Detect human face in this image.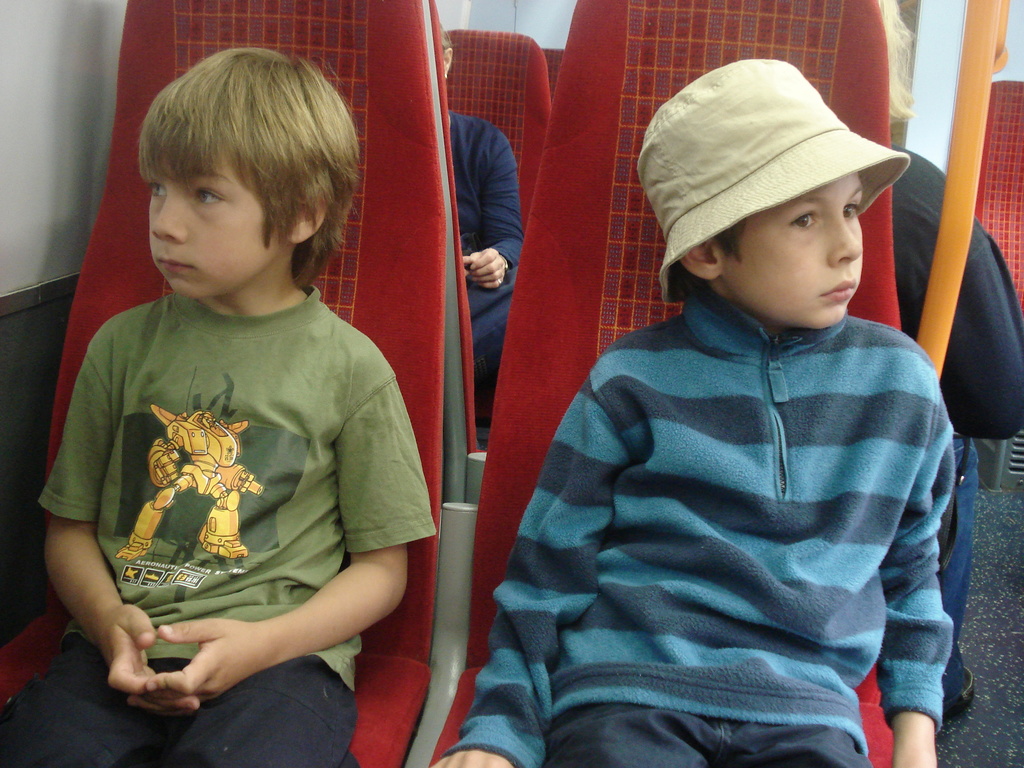
Detection: BBox(141, 151, 284, 300).
